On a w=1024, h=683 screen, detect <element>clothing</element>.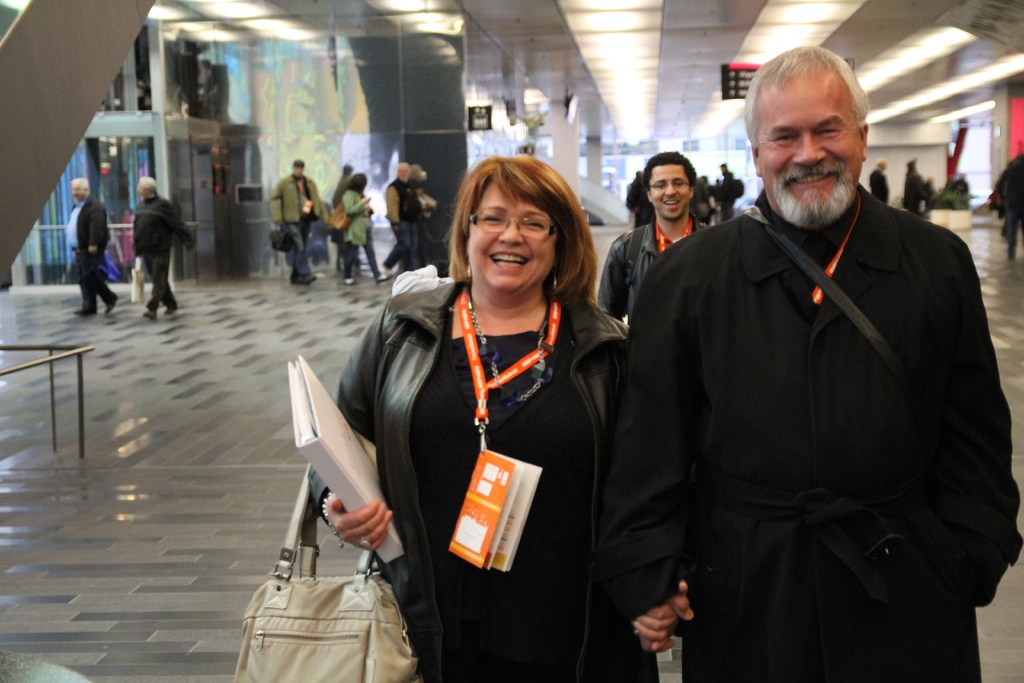
[341,191,374,257].
